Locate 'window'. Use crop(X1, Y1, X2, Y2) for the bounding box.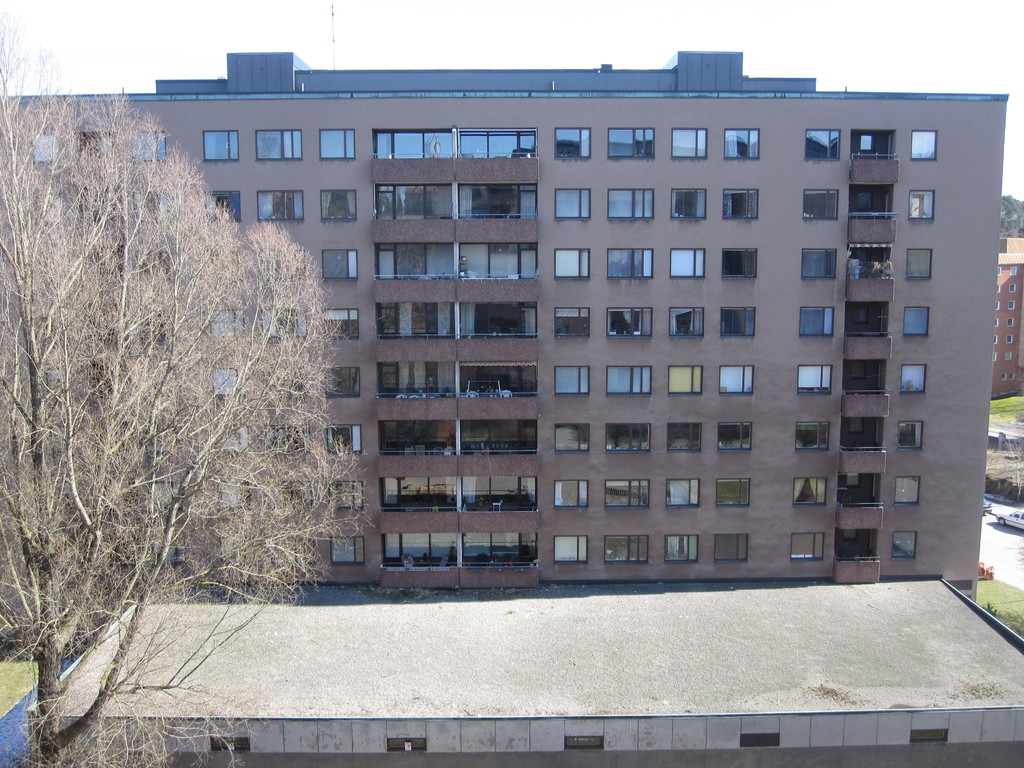
crop(329, 480, 365, 513).
